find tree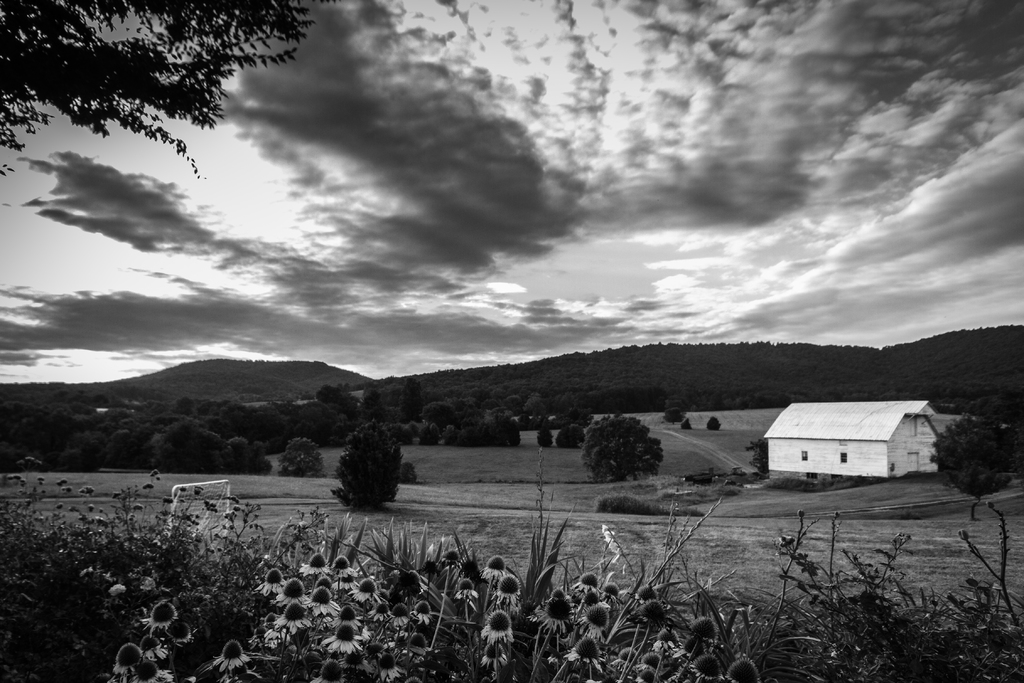
detection(538, 424, 555, 446)
